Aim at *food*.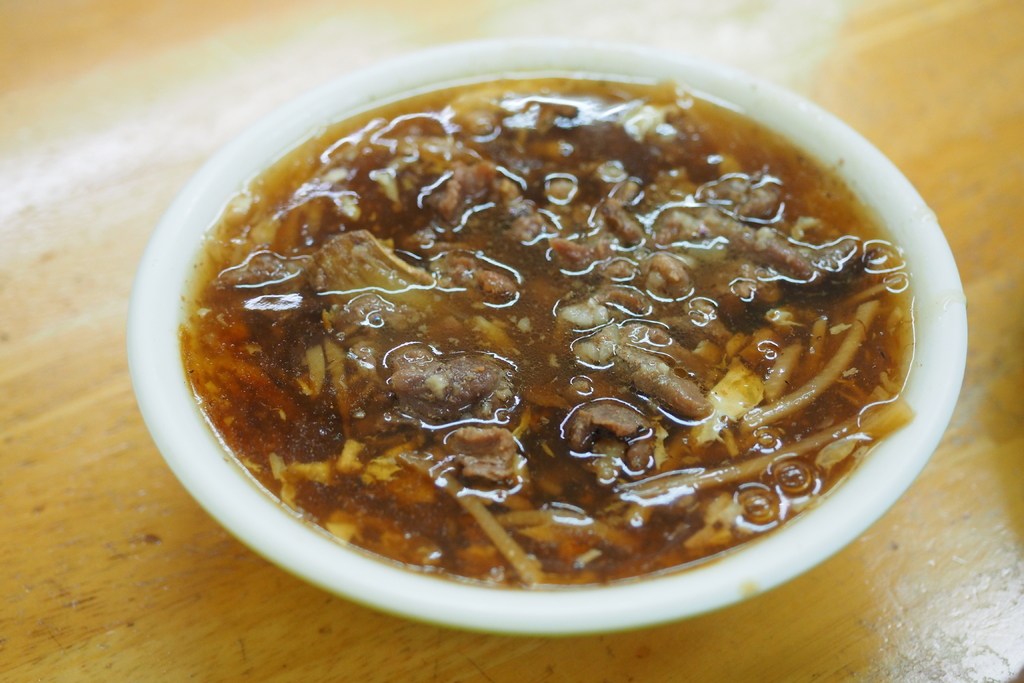
Aimed at [259, 103, 944, 491].
